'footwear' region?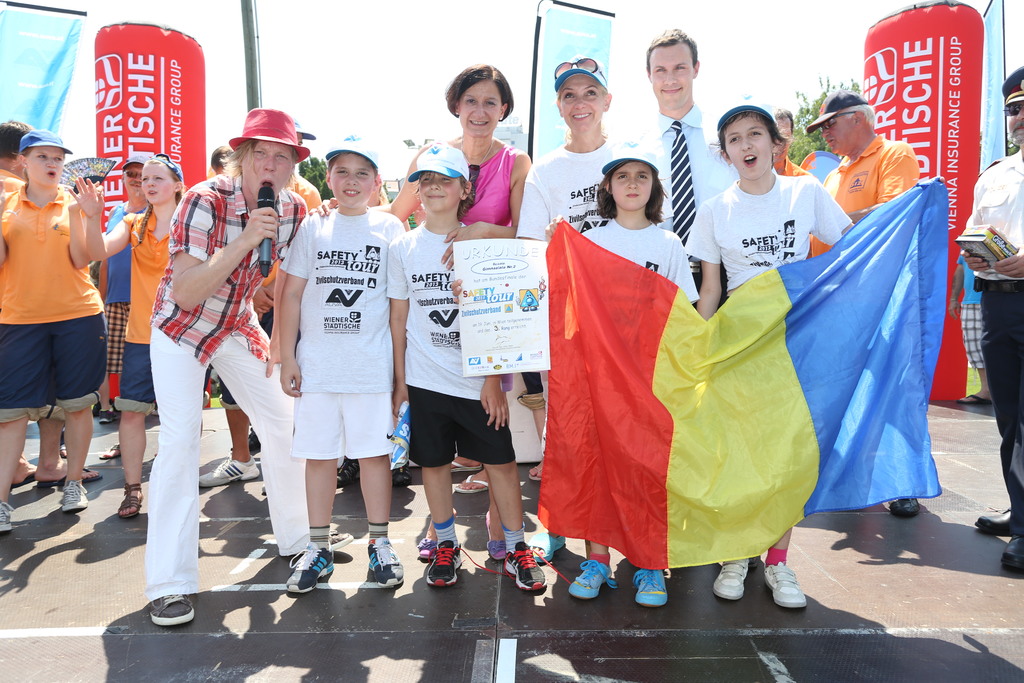
crop(762, 561, 810, 610)
